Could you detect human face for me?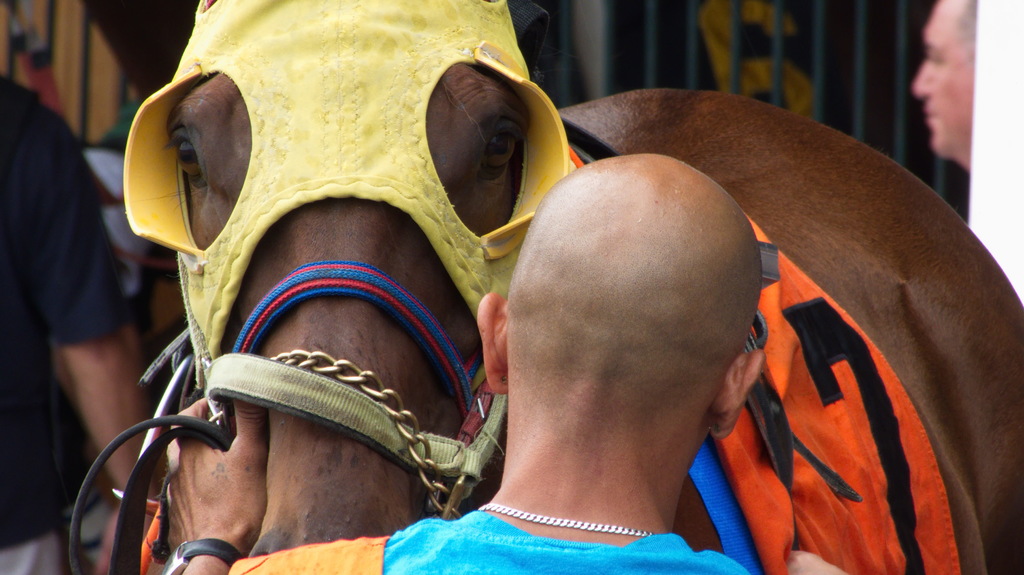
Detection result: bbox(912, 0, 978, 161).
